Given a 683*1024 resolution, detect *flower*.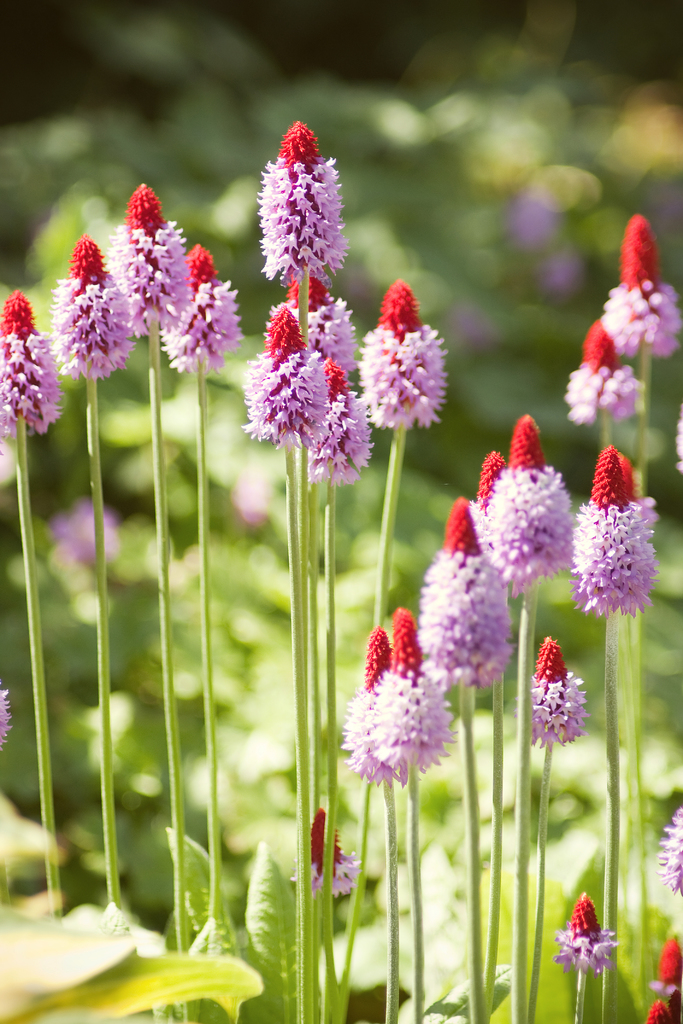
left=0, top=285, right=70, bottom=447.
